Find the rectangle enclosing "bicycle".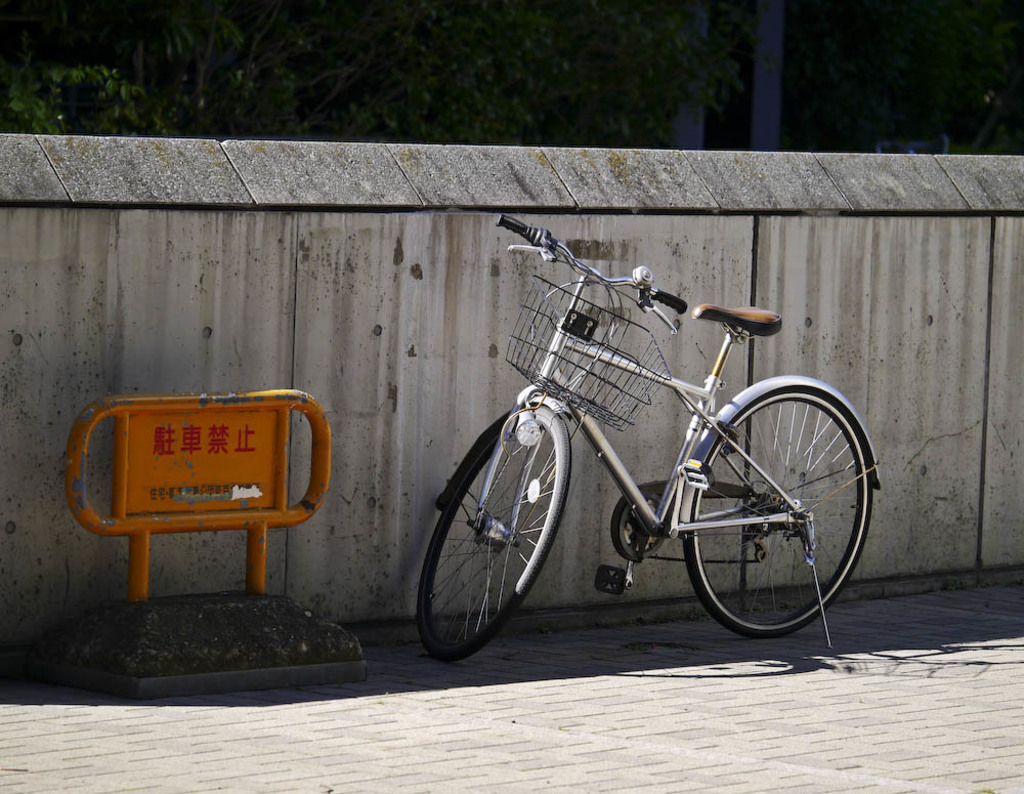
pyautogui.locateOnScreen(401, 210, 895, 681).
